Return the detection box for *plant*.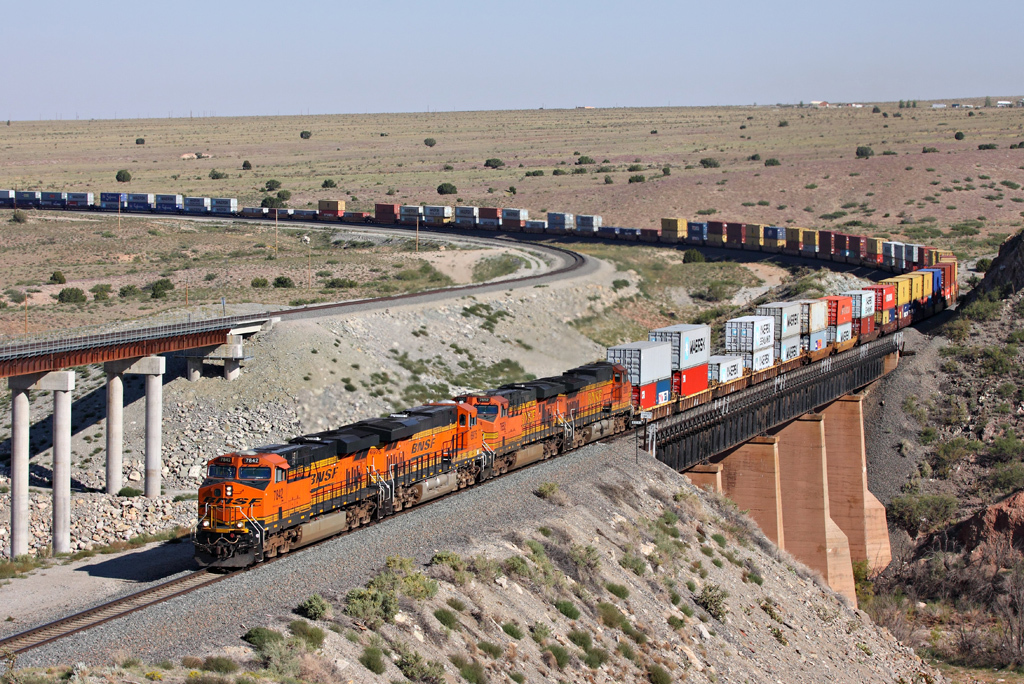
left=616, top=491, right=765, bottom=628.
